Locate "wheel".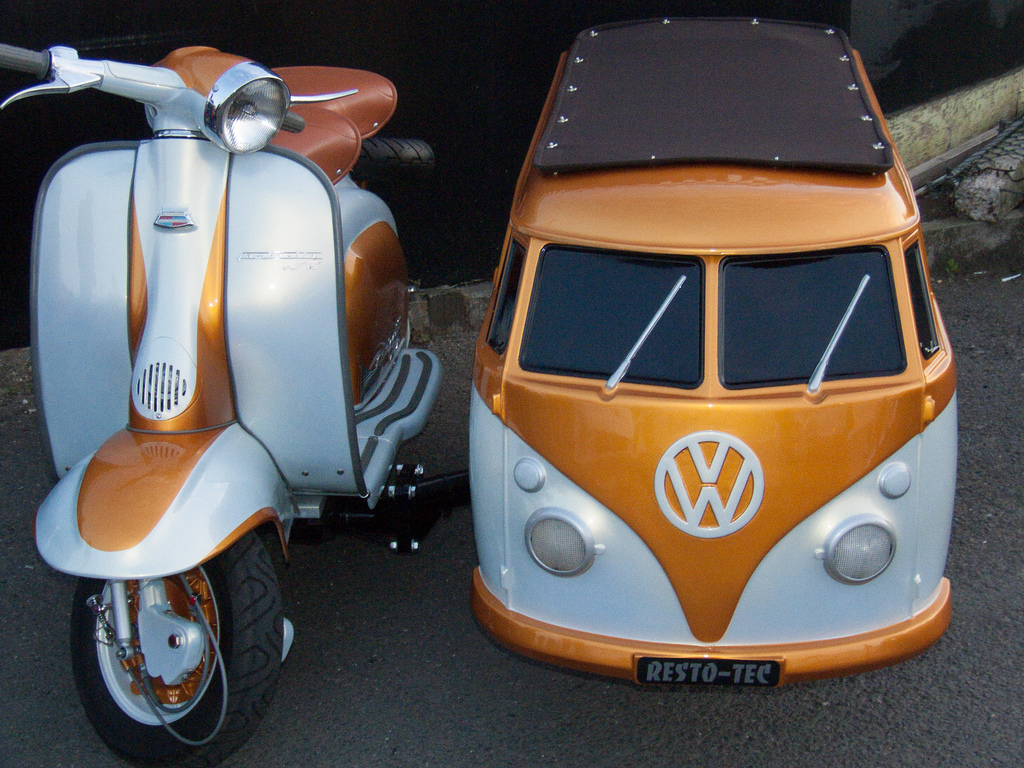
Bounding box: 348, 138, 436, 180.
